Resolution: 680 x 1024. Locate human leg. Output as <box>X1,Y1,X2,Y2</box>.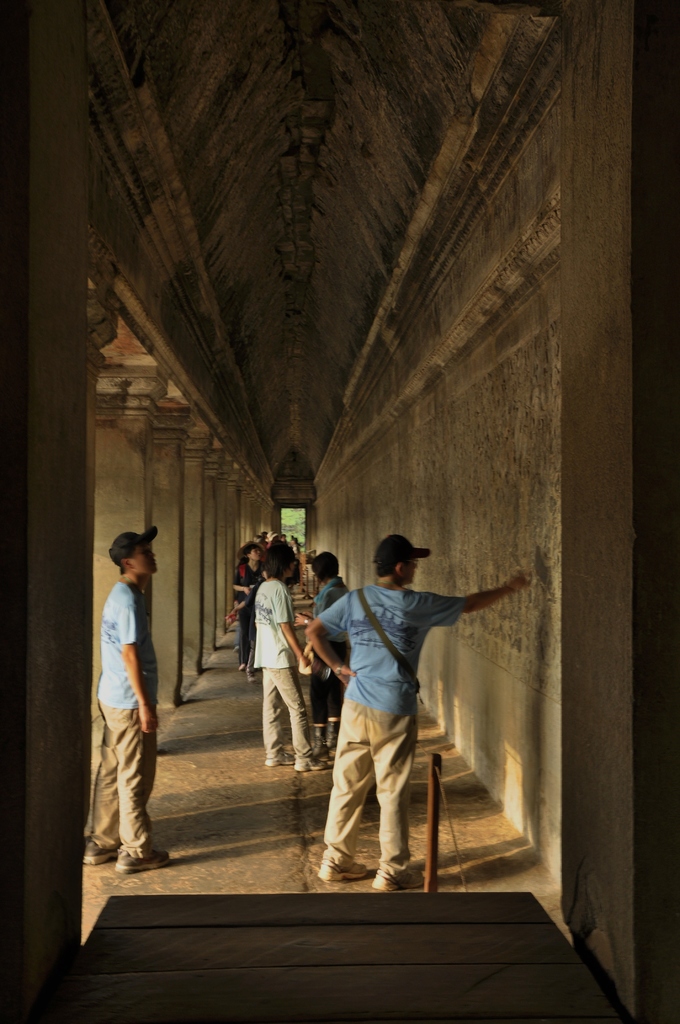
<box>316,711,368,884</box>.
